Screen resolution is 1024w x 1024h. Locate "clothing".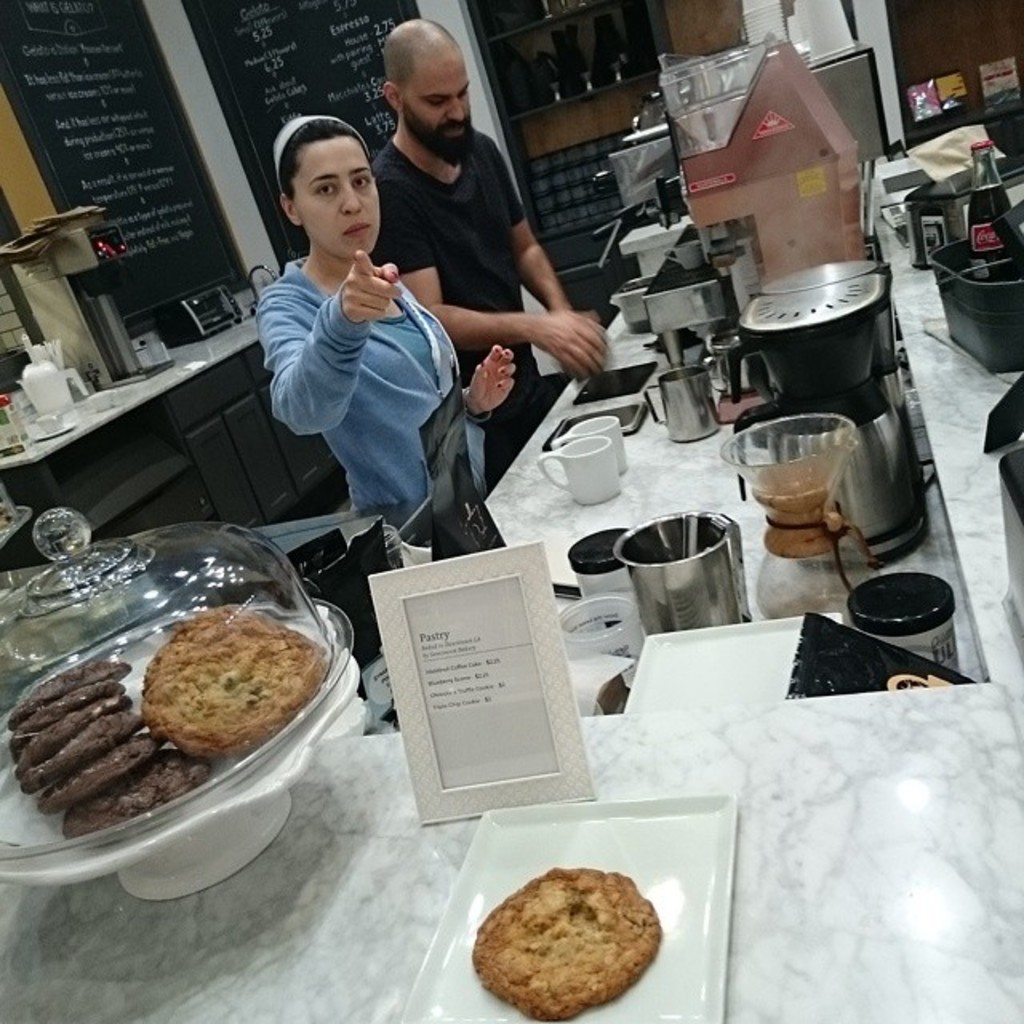
[237, 194, 466, 493].
